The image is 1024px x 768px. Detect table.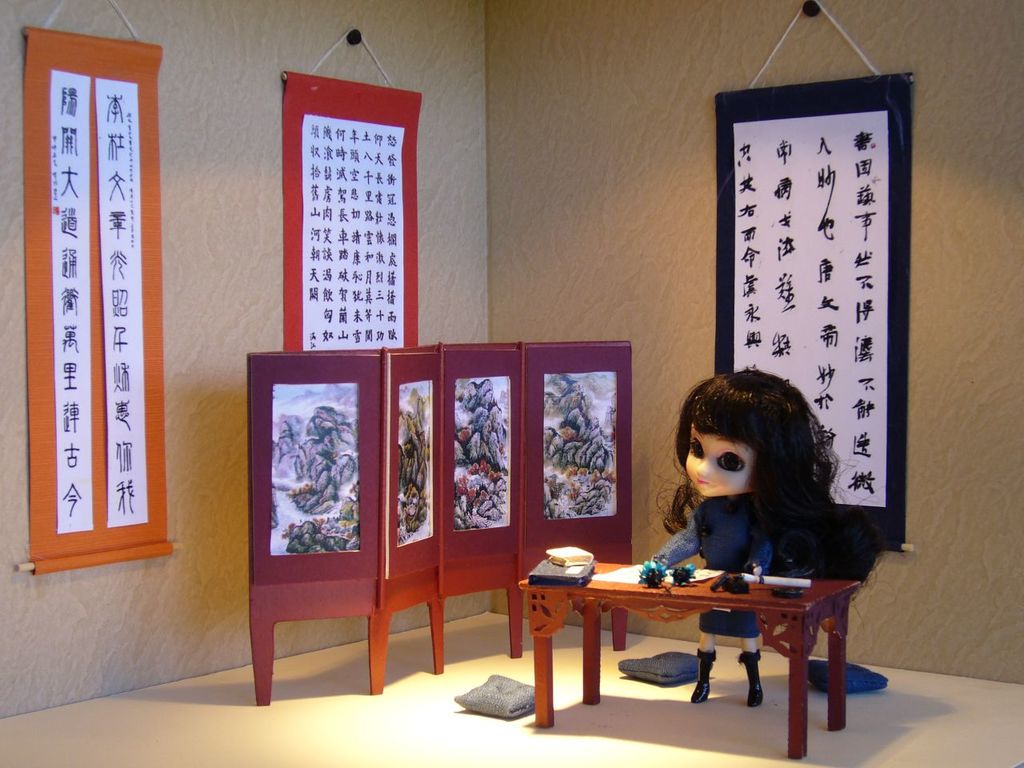
Detection: <box>504,559,883,721</box>.
